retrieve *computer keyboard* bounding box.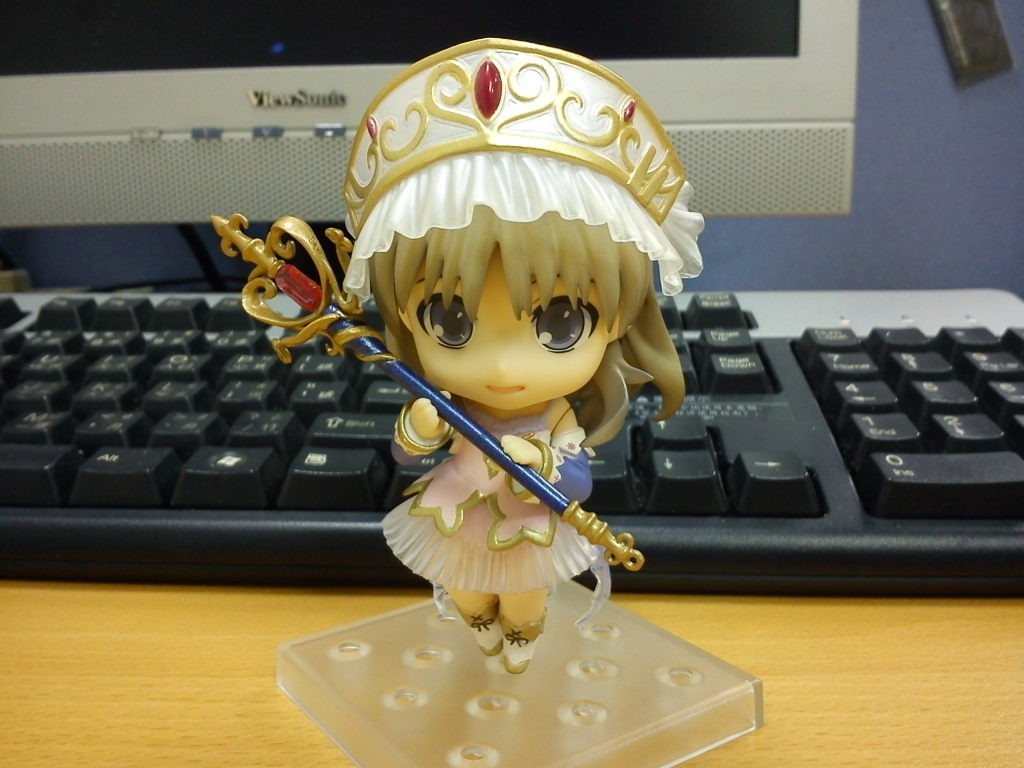
Bounding box: region(0, 285, 1022, 600).
